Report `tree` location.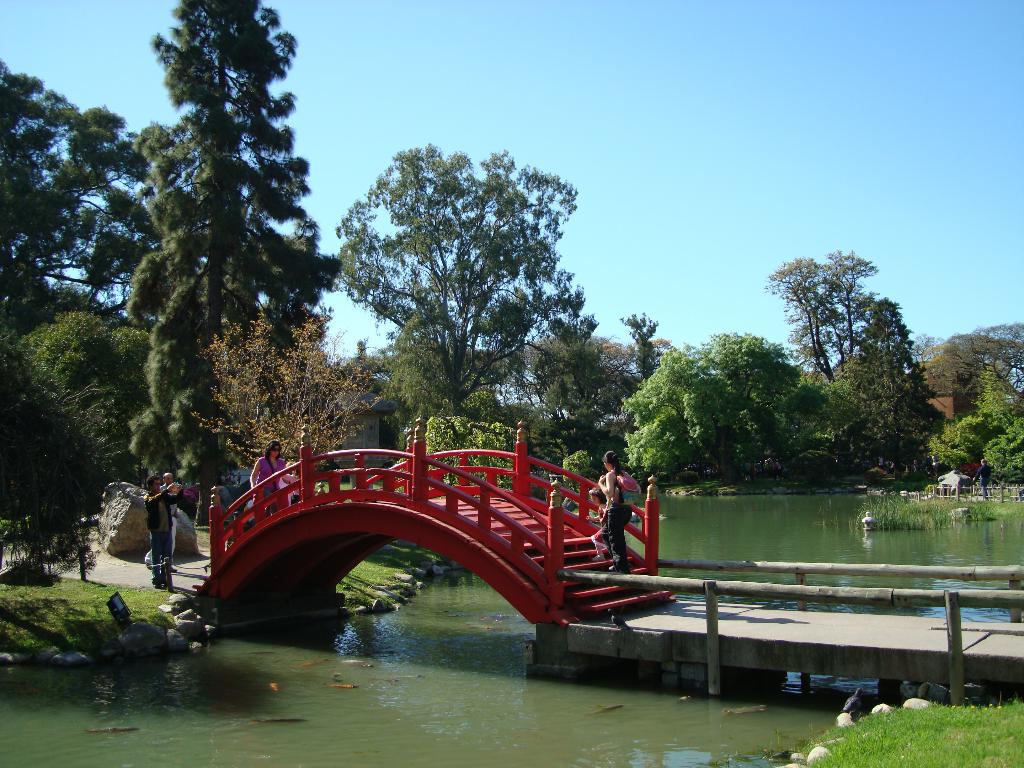
Report: (left=0, top=312, right=157, bottom=513).
